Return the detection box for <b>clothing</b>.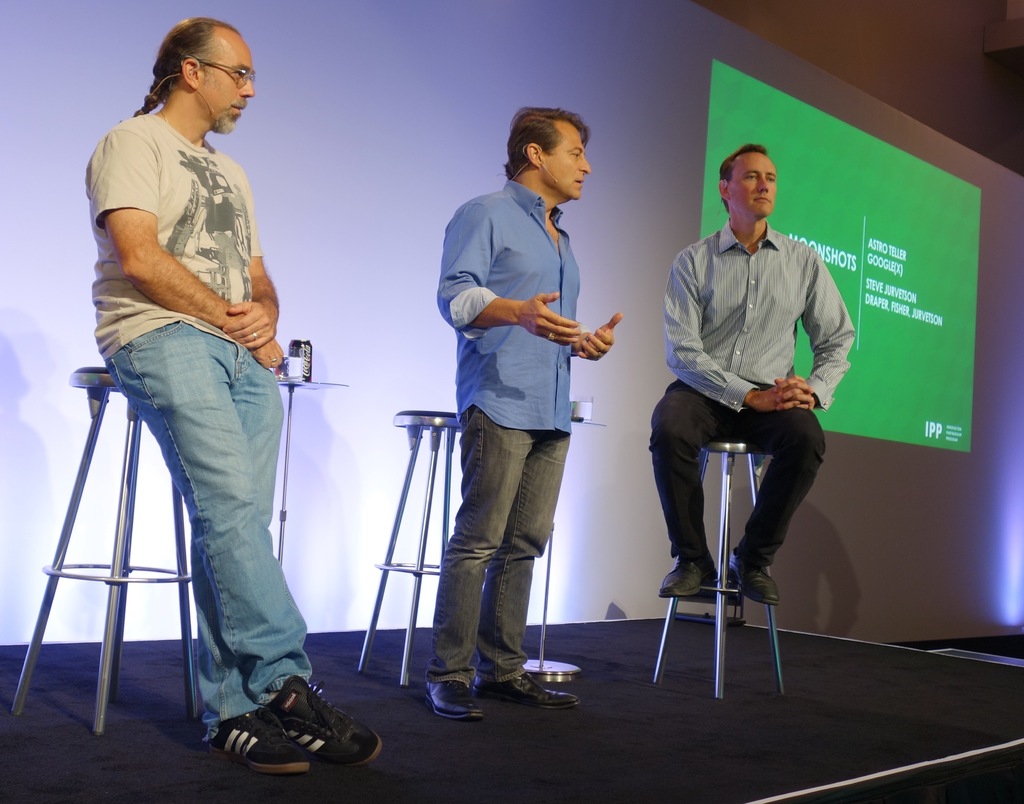
<region>644, 160, 850, 621</region>.
